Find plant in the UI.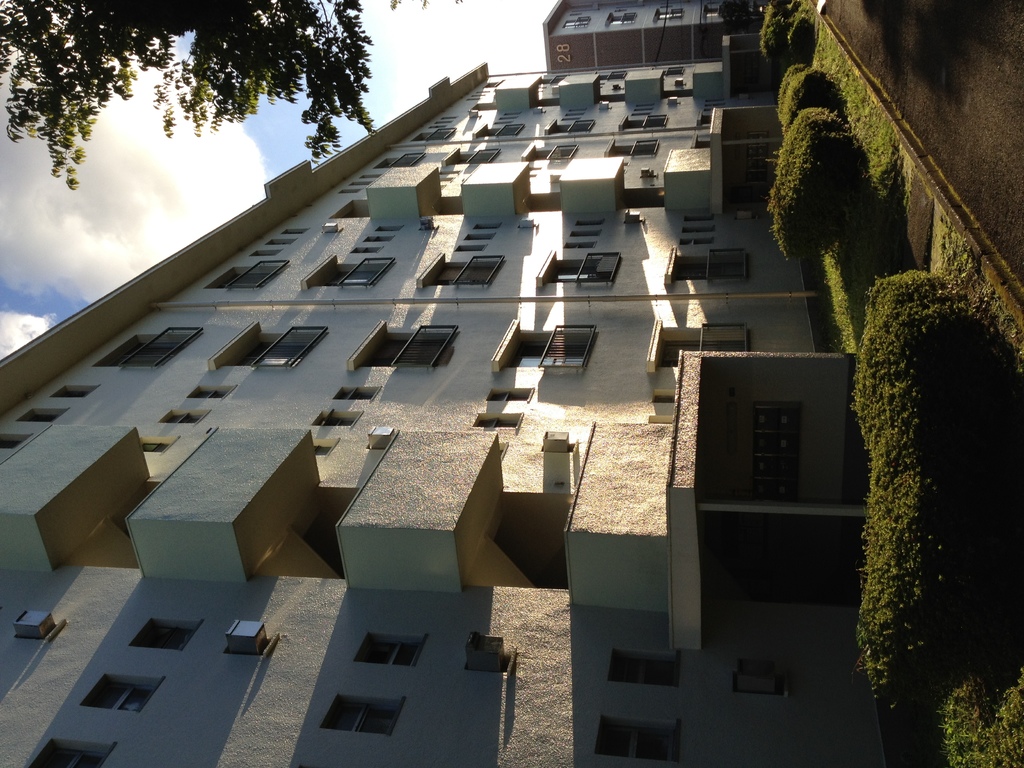
UI element at (820, 13, 912, 182).
